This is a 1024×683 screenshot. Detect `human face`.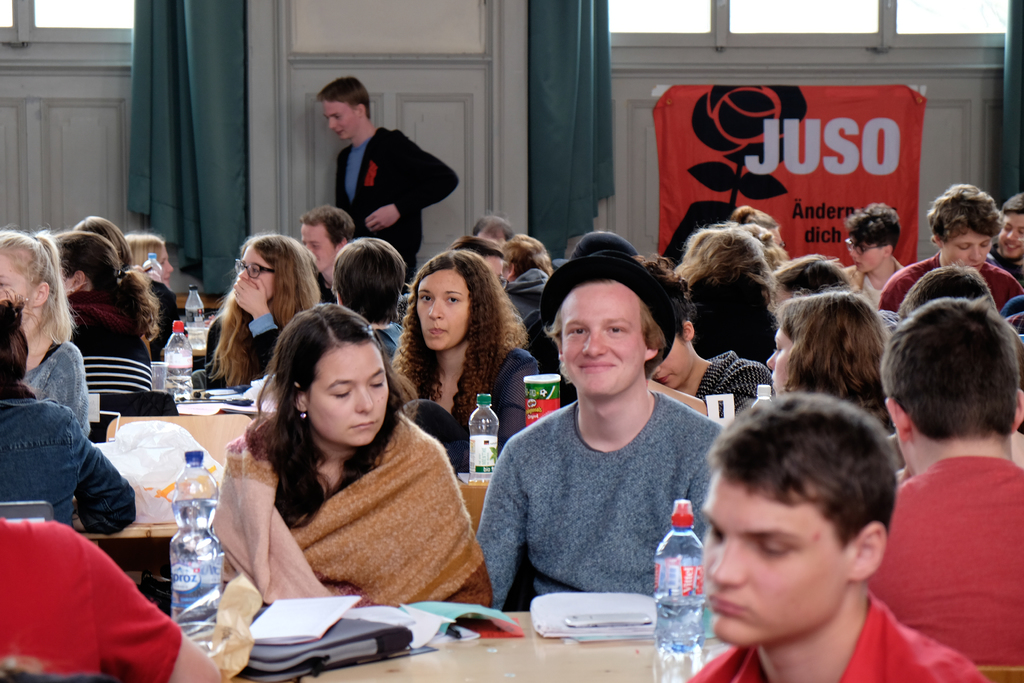
(298, 217, 335, 272).
